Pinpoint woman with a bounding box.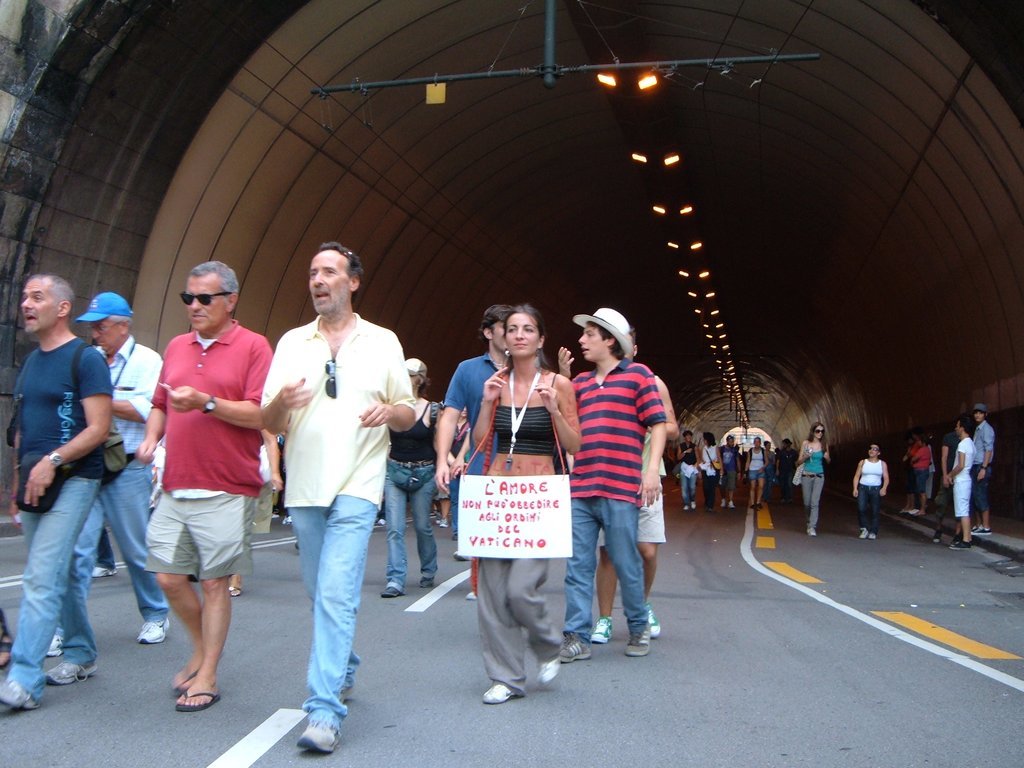
797/419/831/536.
